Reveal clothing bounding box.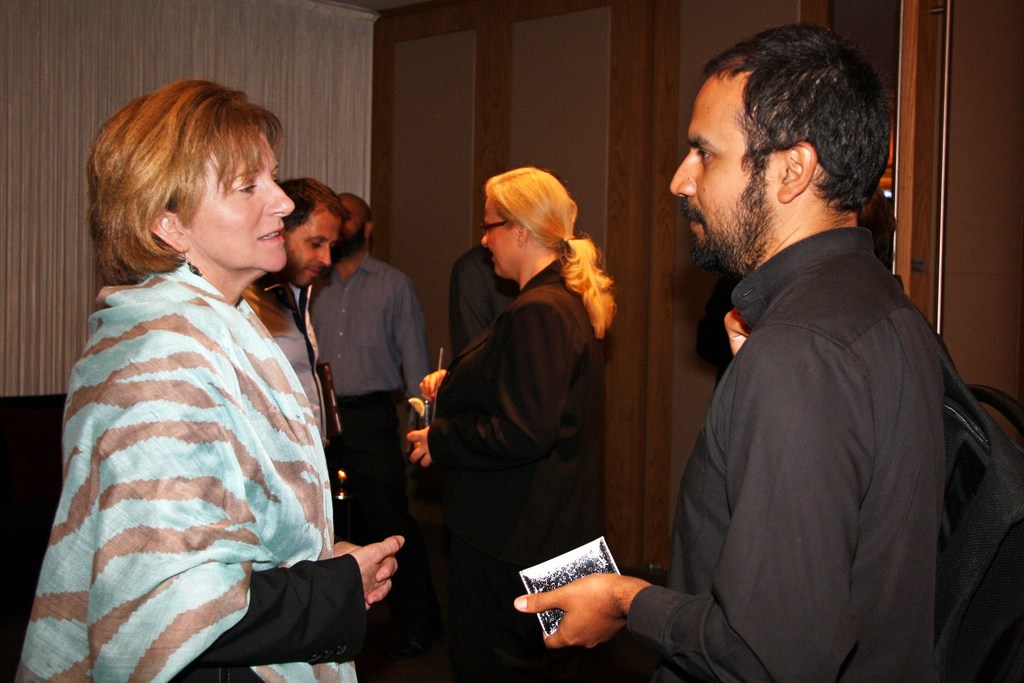
Revealed: [x1=304, y1=253, x2=430, y2=523].
